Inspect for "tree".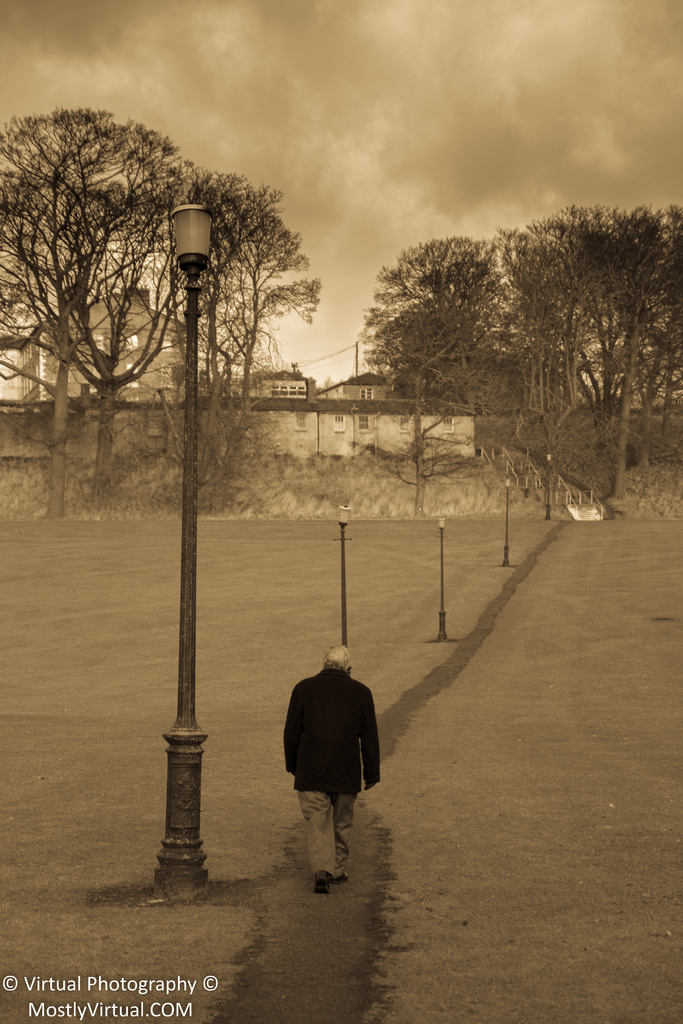
Inspection: detection(0, 111, 259, 521).
